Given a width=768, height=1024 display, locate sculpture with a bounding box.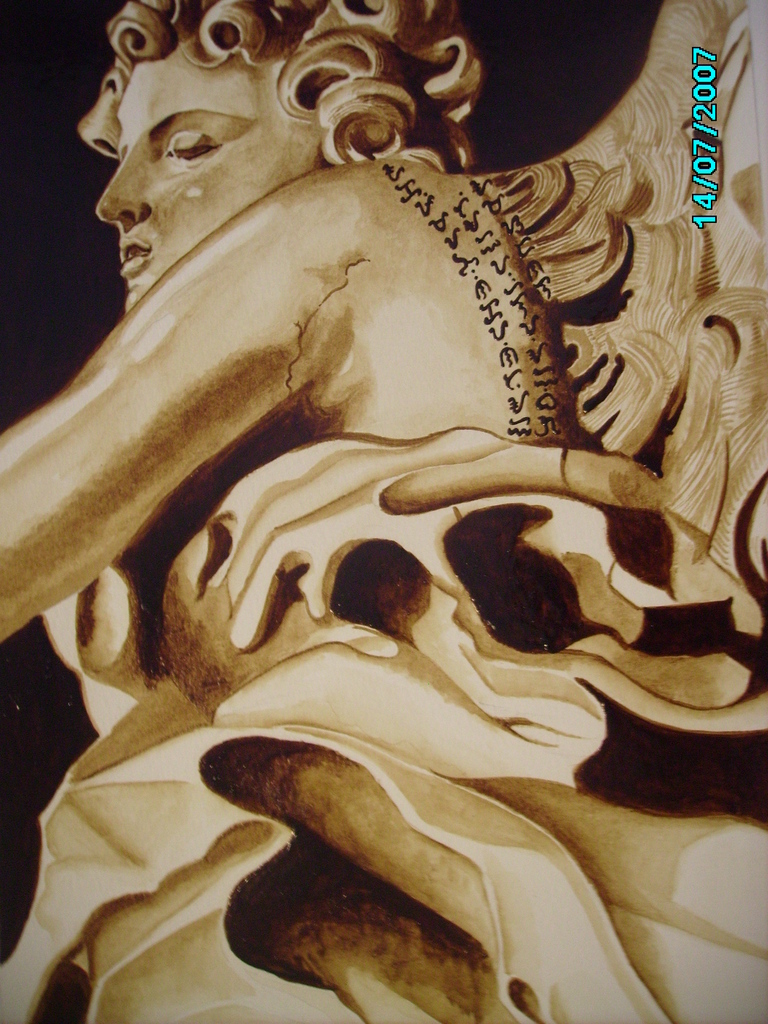
Located: 0,0,752,1023.
